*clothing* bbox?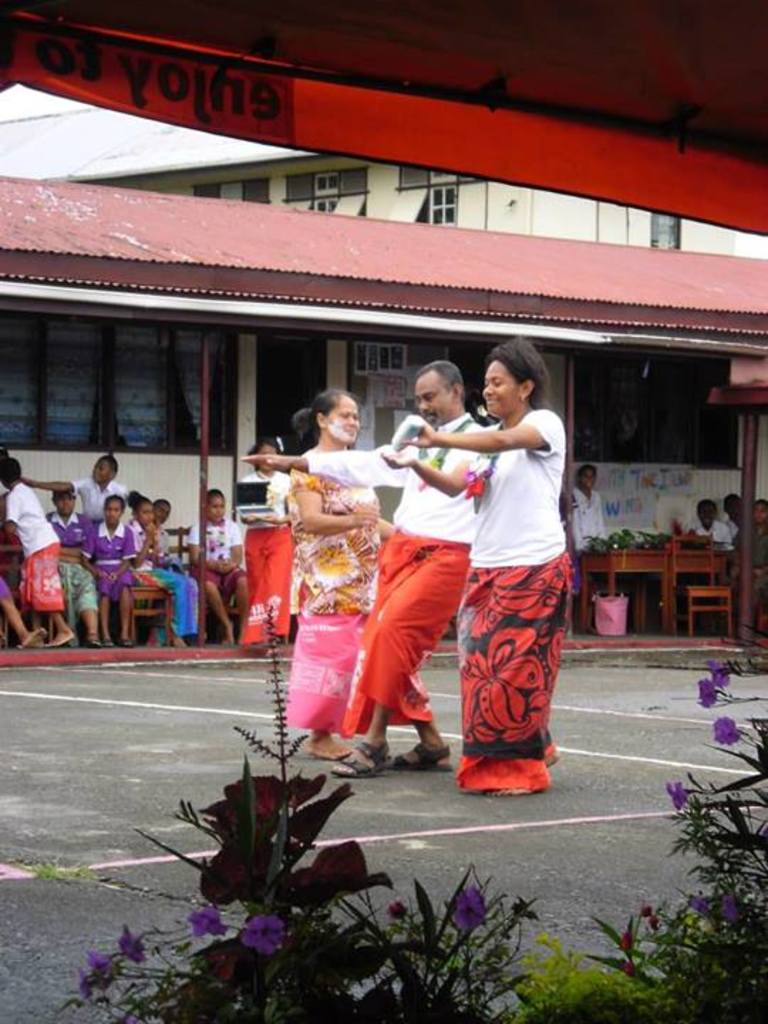
183, 512, 245, 589
